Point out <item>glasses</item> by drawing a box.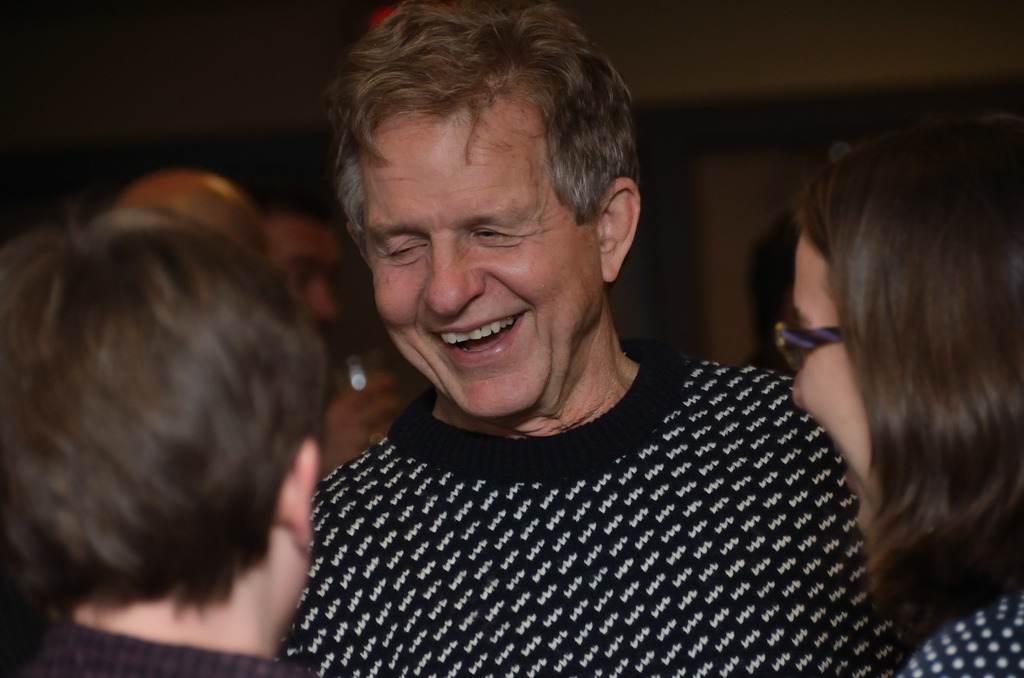
{"x1": 773, "y1": 307, "x2": 847, "y2": 366}.
